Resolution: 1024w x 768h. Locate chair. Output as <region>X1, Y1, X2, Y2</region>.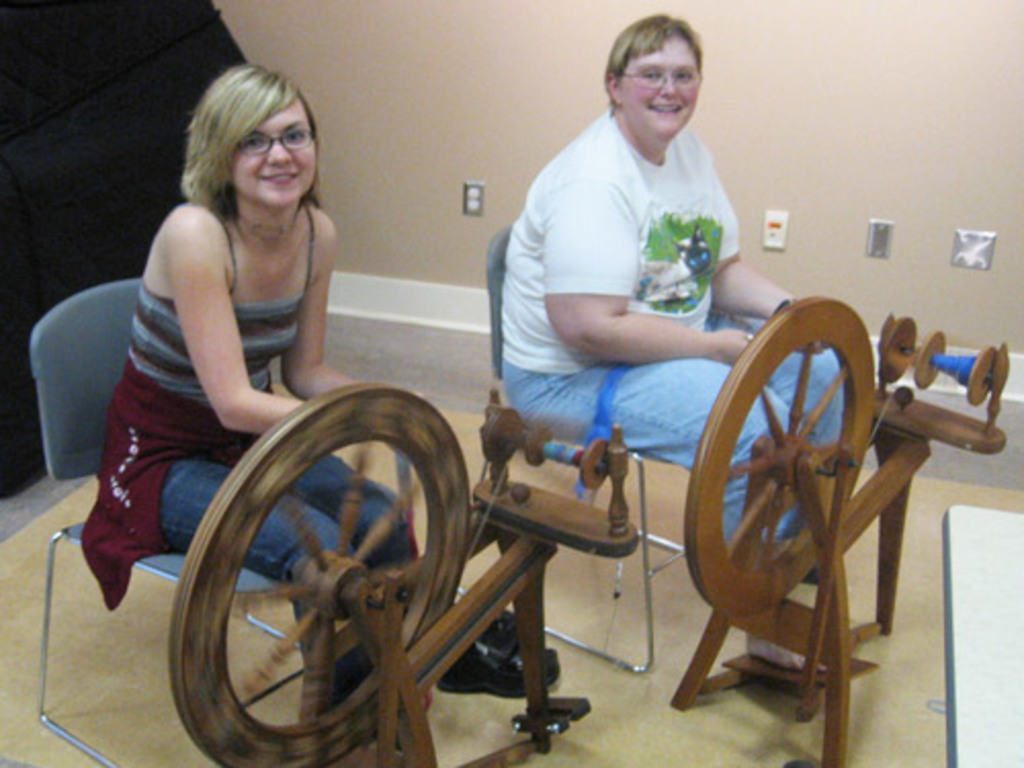
<region>442, 215, 809, 649</region>.
